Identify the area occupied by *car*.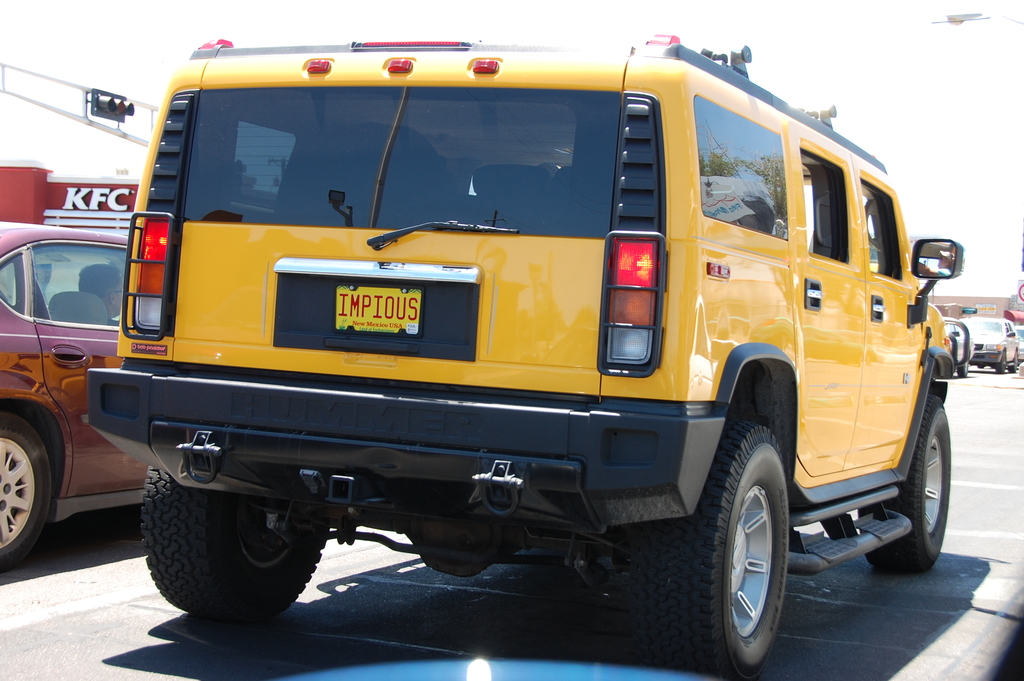
Area: region(940, 316, 976, 373).
